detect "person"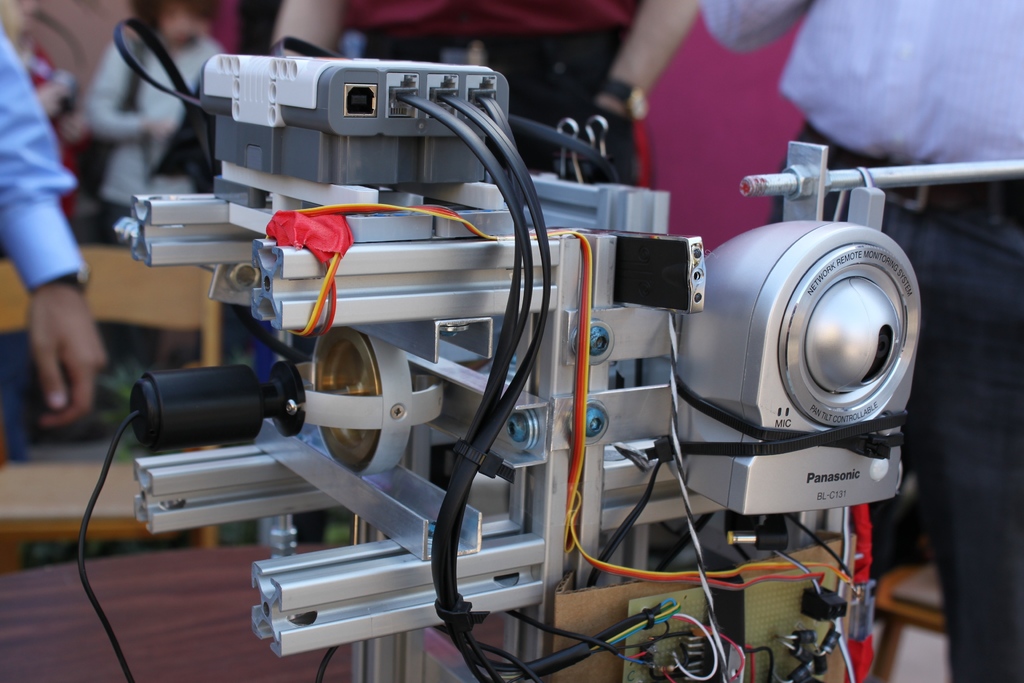
<bbox>0, 21, 103, 463</bbox>
